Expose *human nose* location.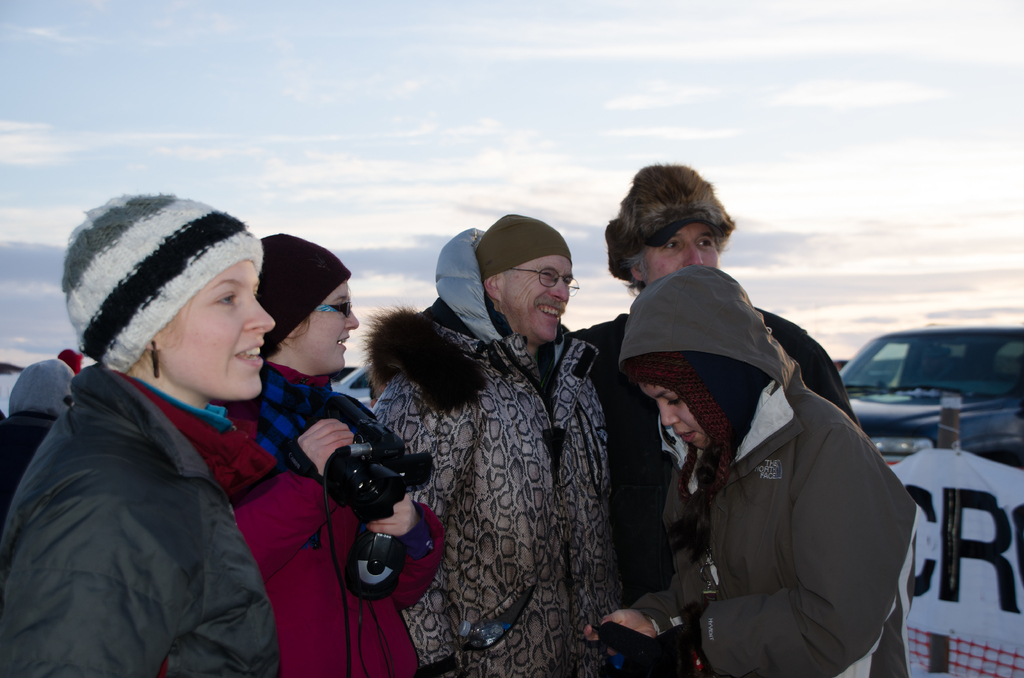
Exposed at 682 246 701 270.
